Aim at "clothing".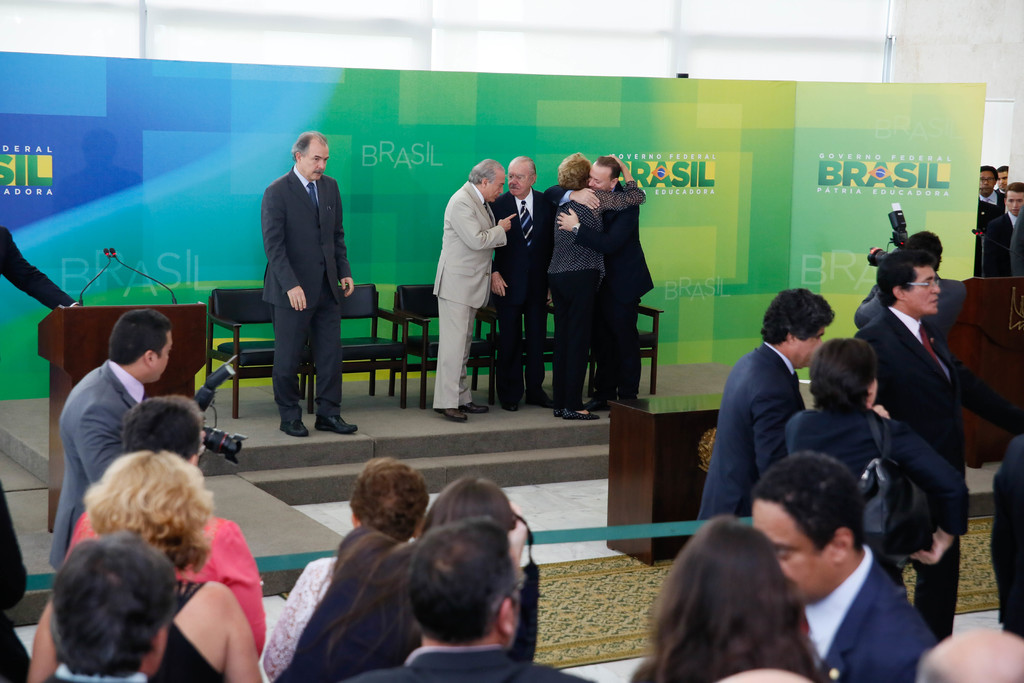
Aimed at <region>255, 158, 354, 418</region>.
